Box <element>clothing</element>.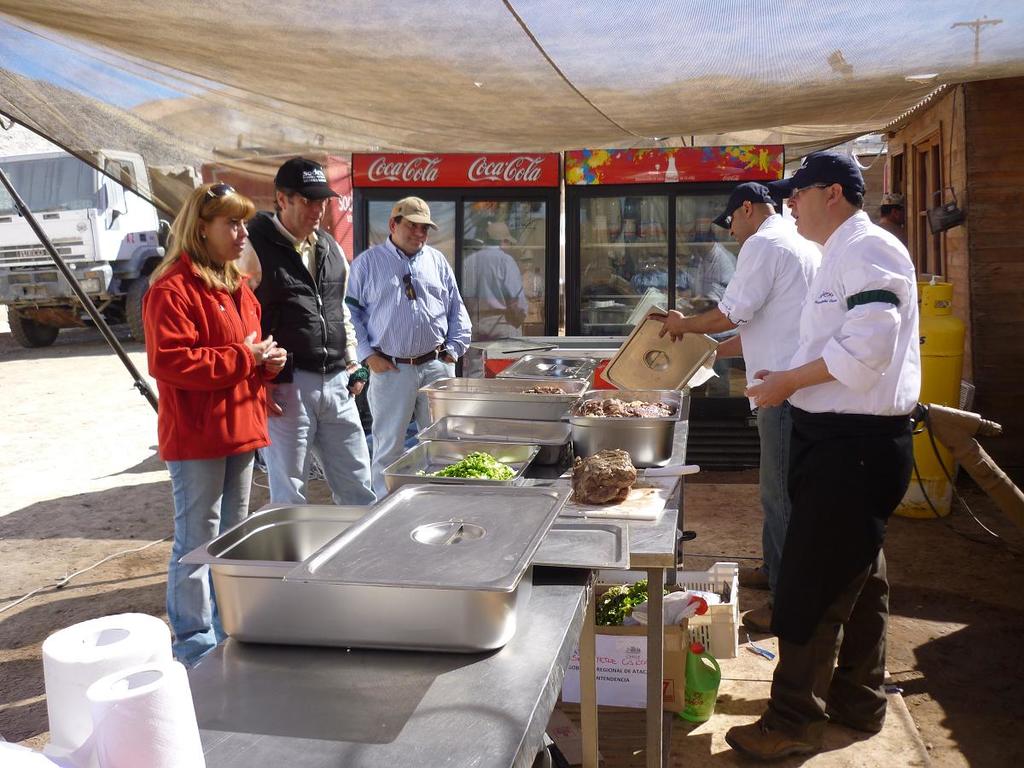
detection(747, 155, 930, 699).
